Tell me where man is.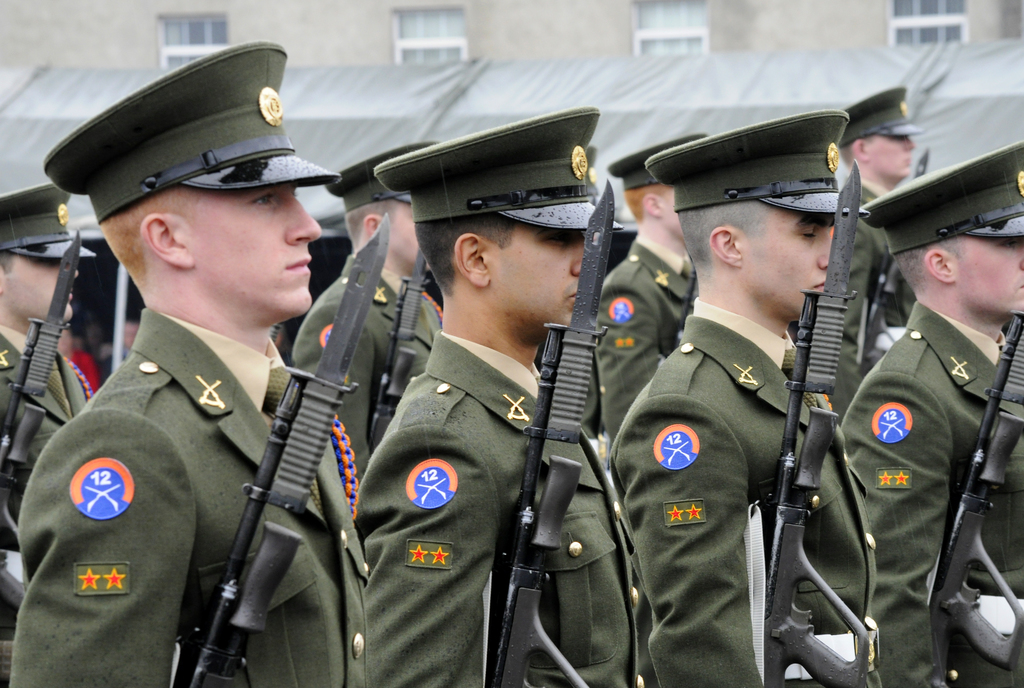
man is at select_region(625, 102, 897, 687).
